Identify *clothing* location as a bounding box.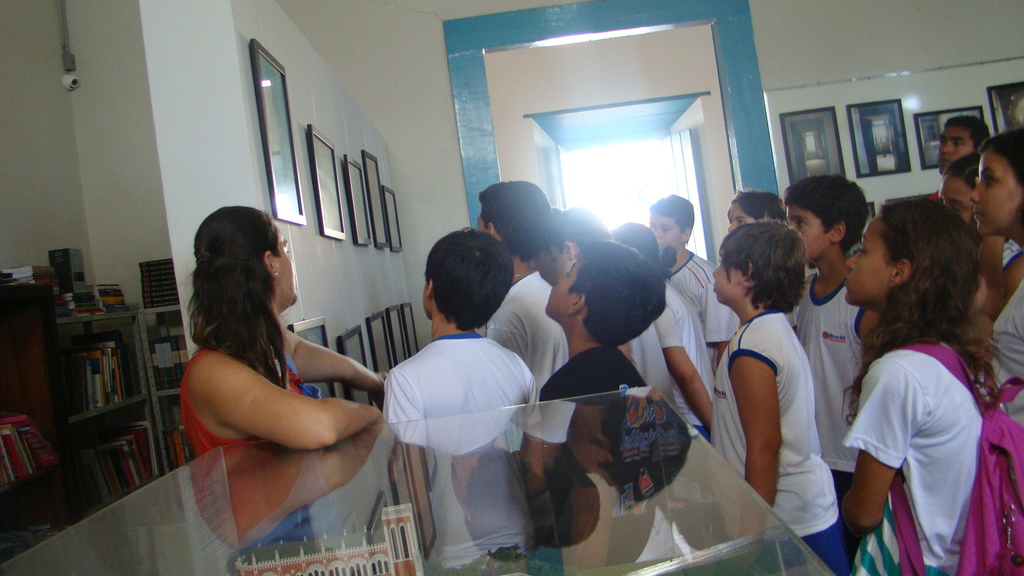
<bbox>473, 269, 567, 410</bbox>.
